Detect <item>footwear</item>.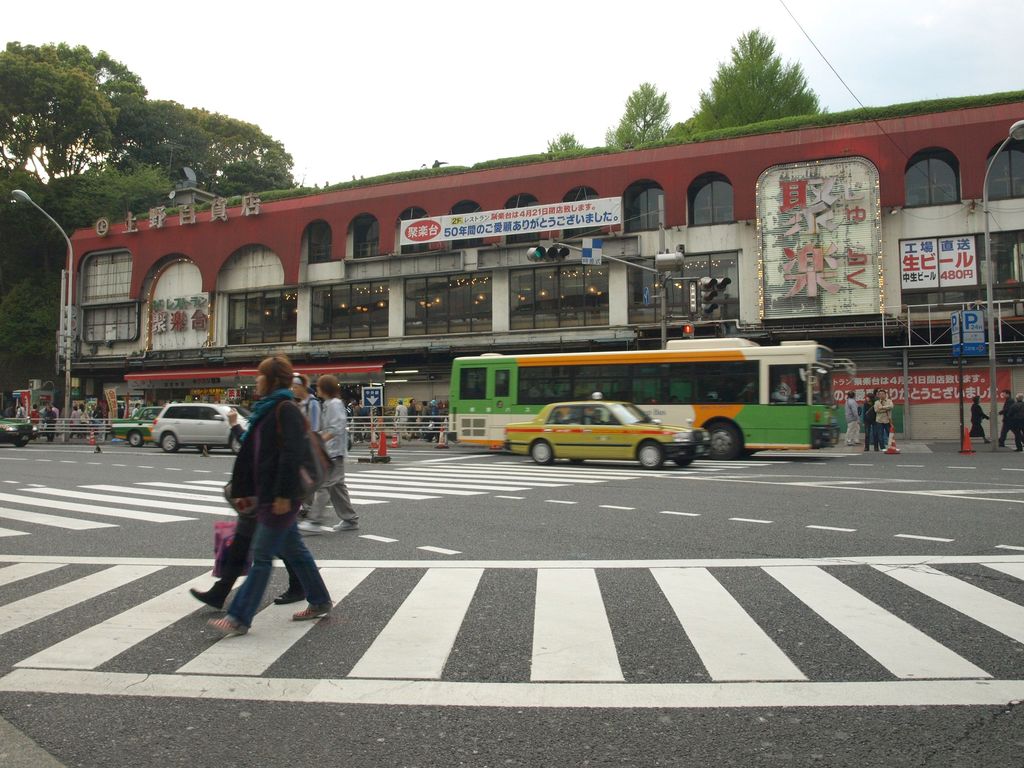
Detected at bbox=[293, 606, 330, 621].
